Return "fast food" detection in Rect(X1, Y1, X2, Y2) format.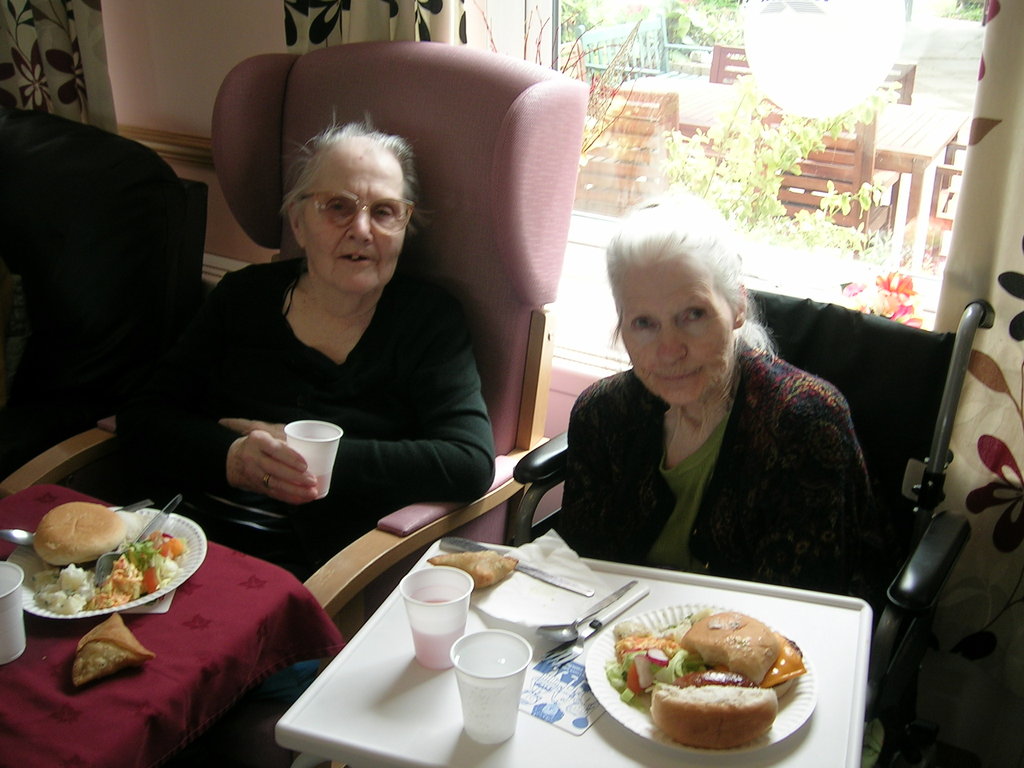
Rect(426, 547, 519, 584).
